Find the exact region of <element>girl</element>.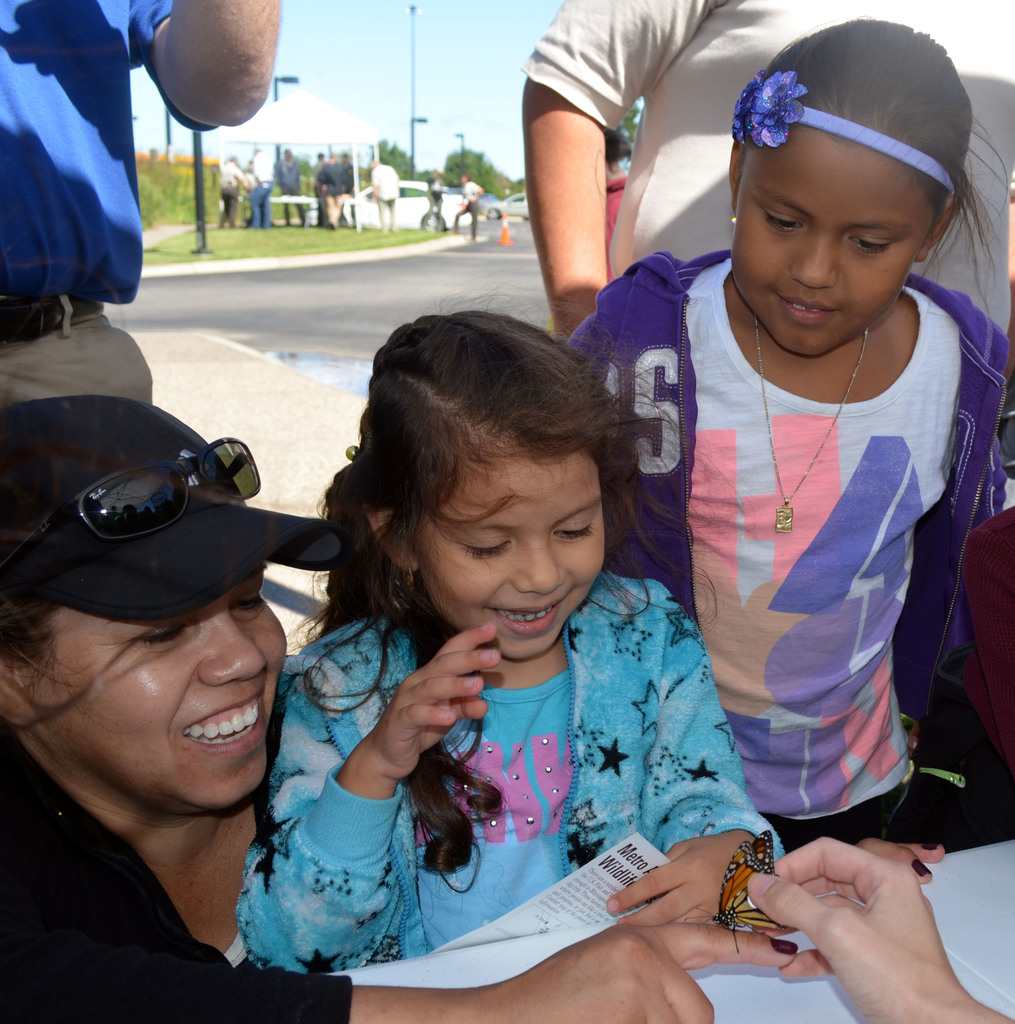
Exact region: BBox(558, 15, 1014, 889).
